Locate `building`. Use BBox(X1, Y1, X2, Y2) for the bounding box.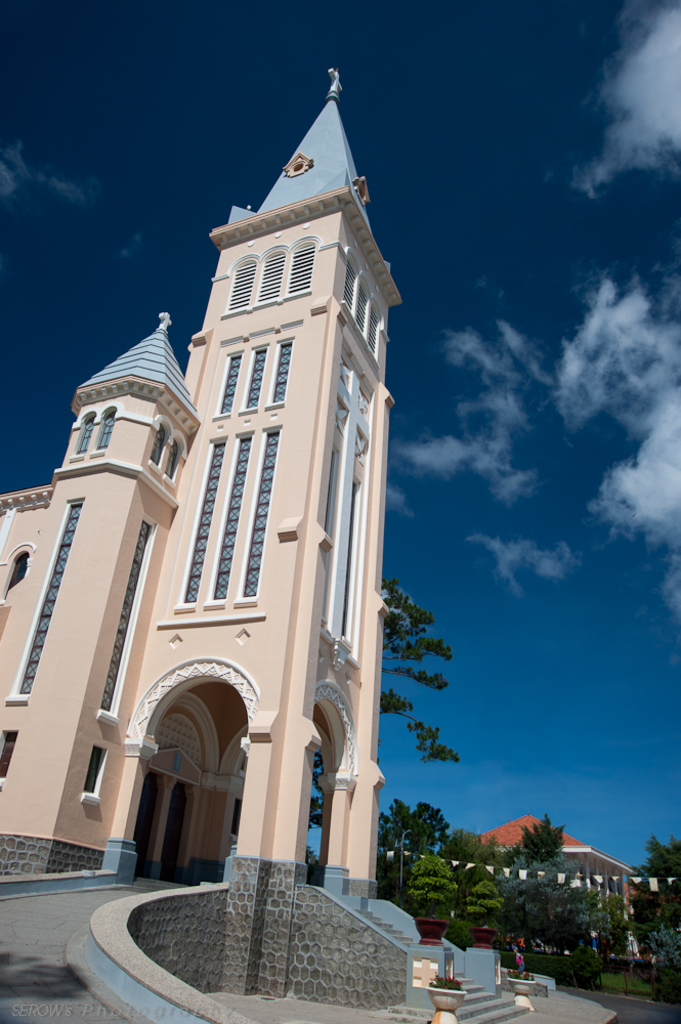
BBox(0, 70, 528, 1023).
